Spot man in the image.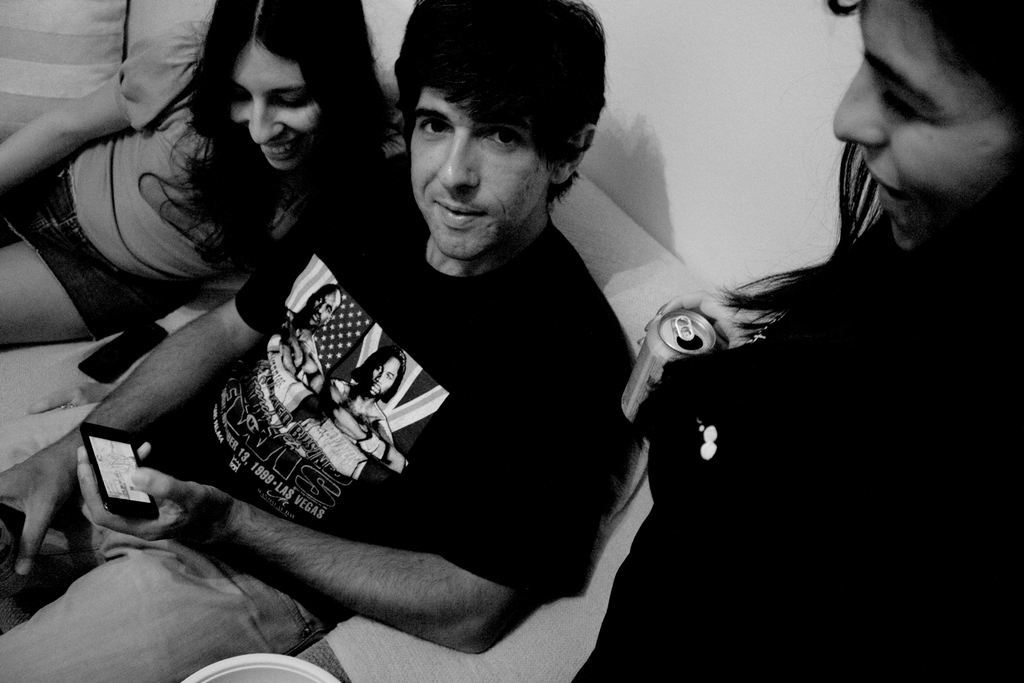
man found at (left=0, top=0, right=635, bottom=682).
